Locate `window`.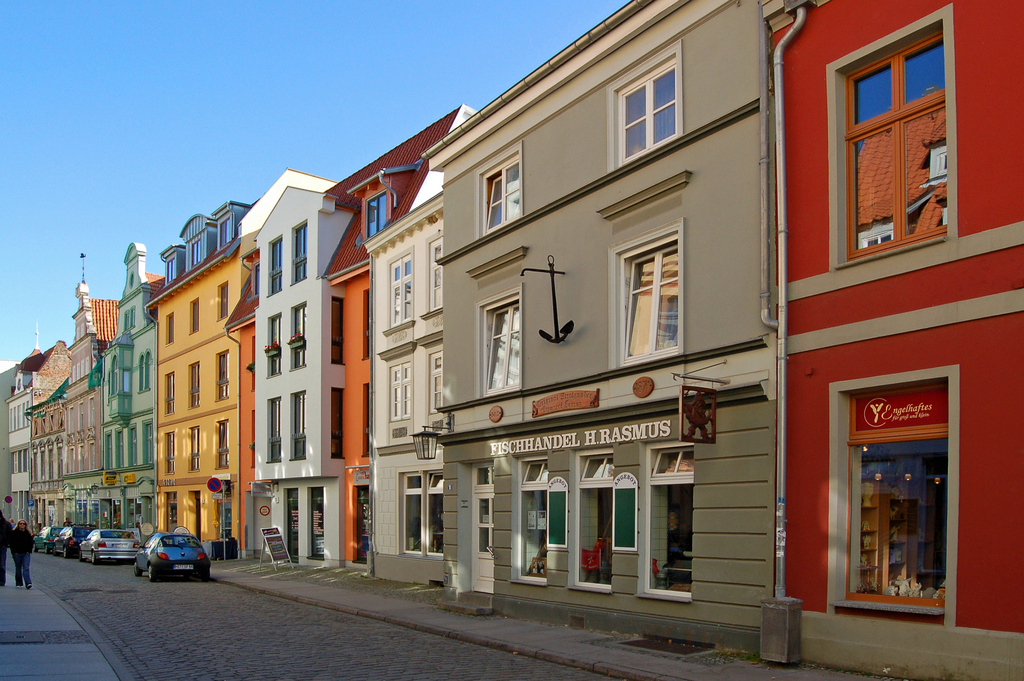
Bounding box: 191, 425, 202, 475.
